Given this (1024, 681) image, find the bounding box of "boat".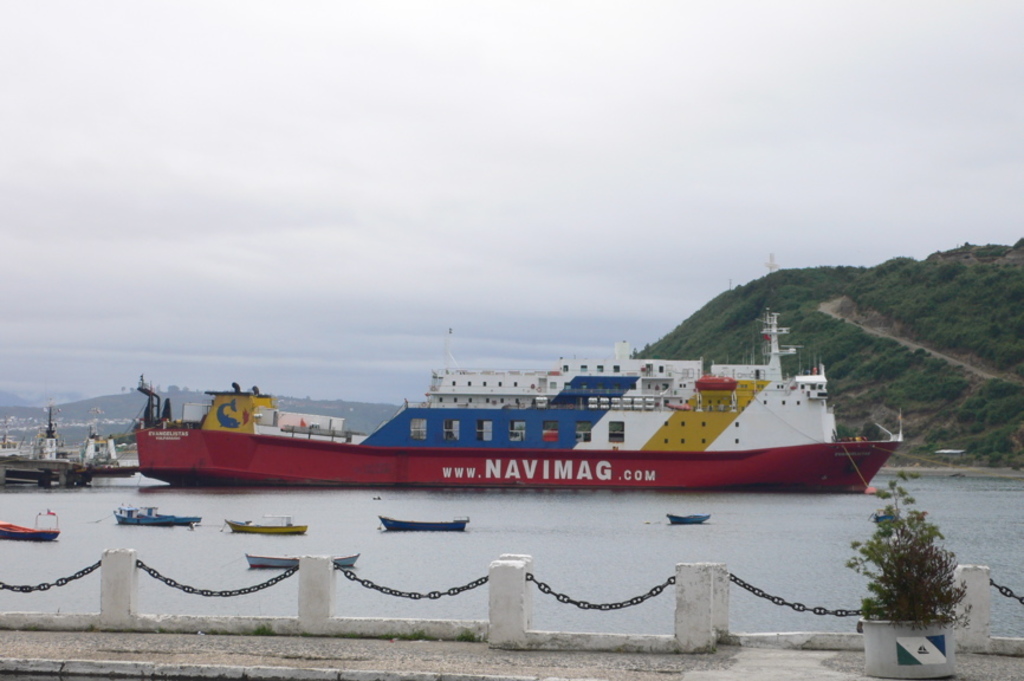
select_region(376, 512, 474, 534).
